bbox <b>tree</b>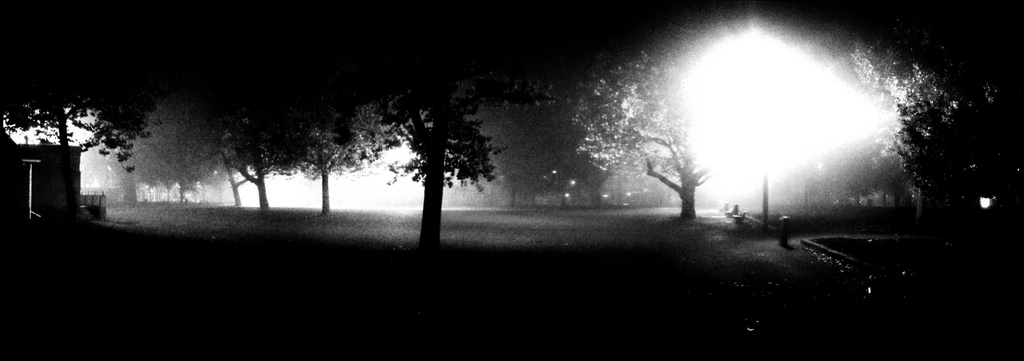
(111, 96, 234, 197)
